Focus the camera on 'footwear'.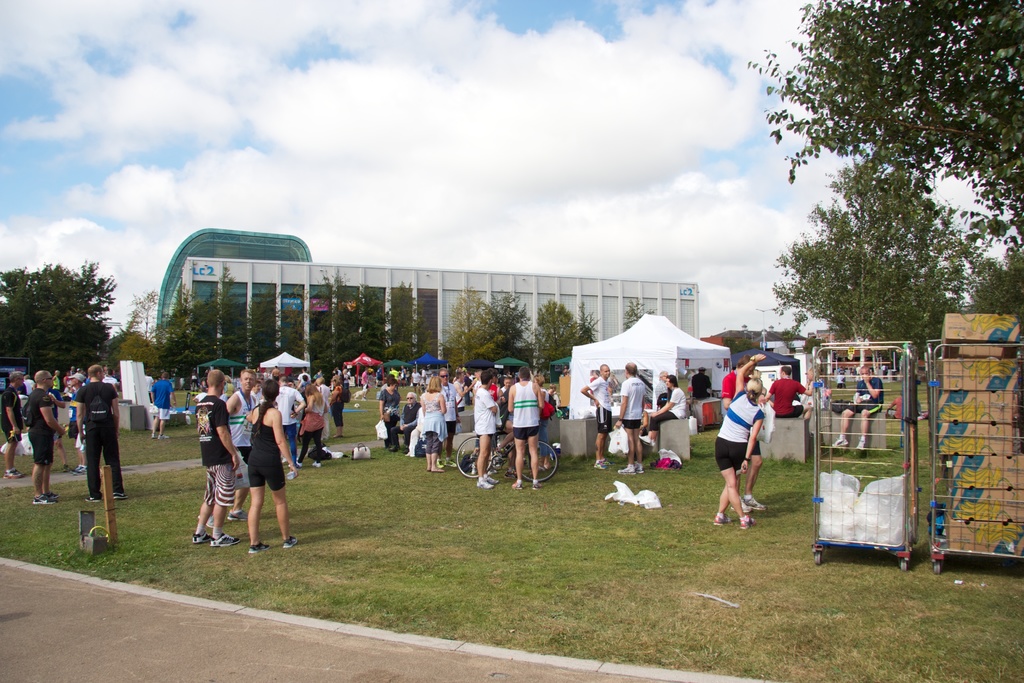
Focus region: <region>856, 439, 865, 449</region>.
